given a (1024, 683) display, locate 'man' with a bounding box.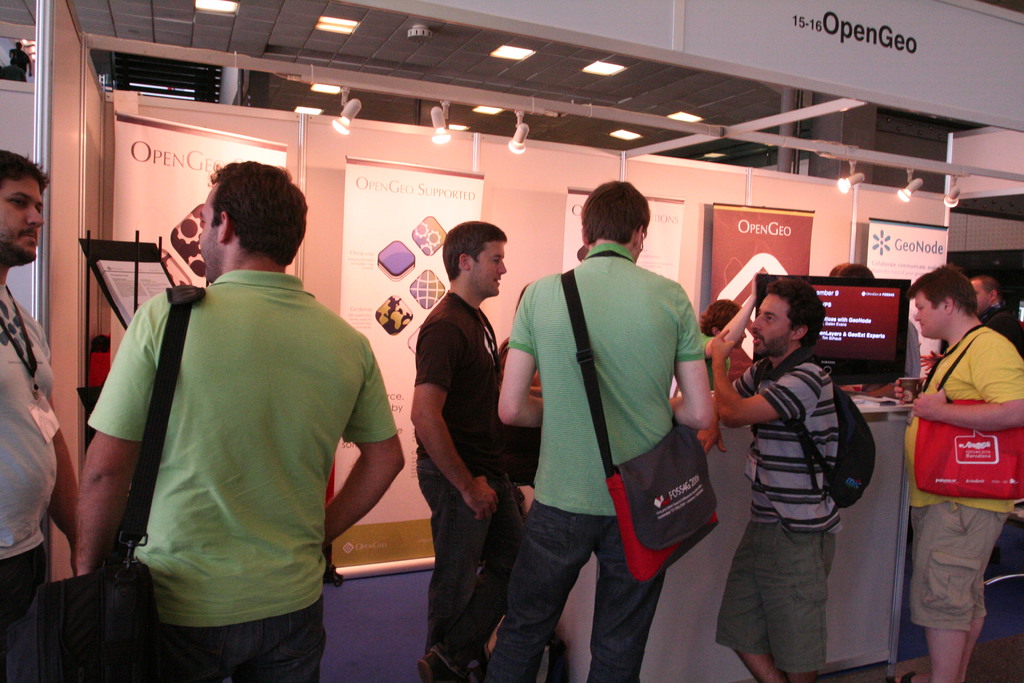
Located: box=[479, 179, 717, 682].
